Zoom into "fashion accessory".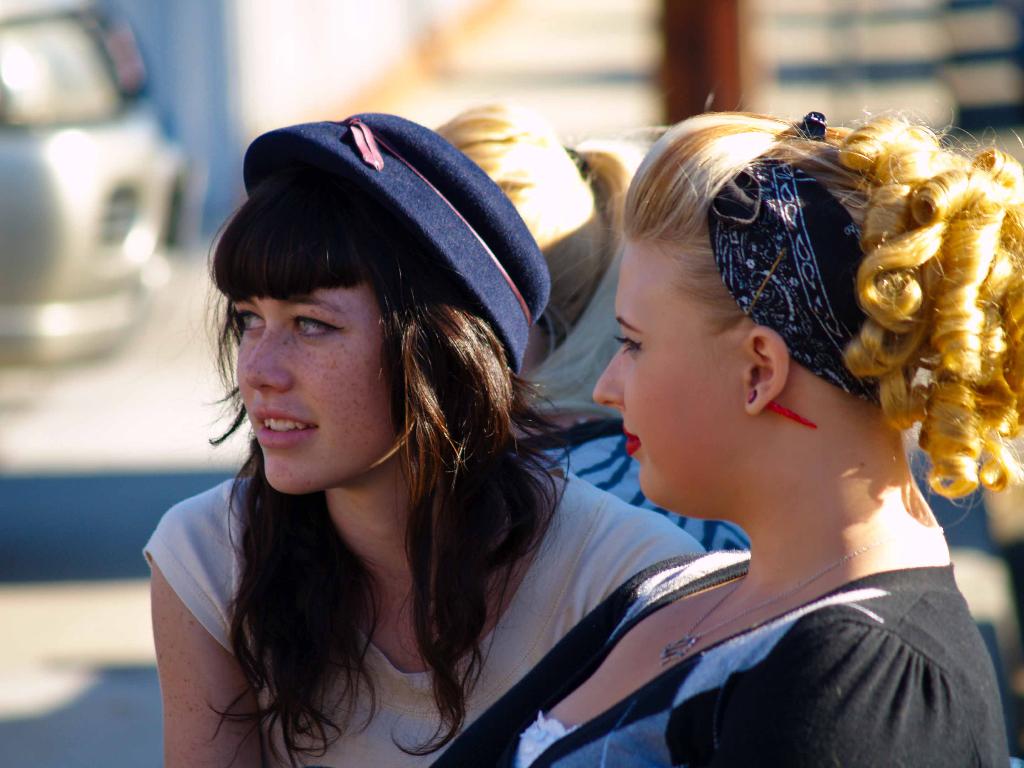
Zoom target: (left=564, top=146, right=593, bottom=183).
